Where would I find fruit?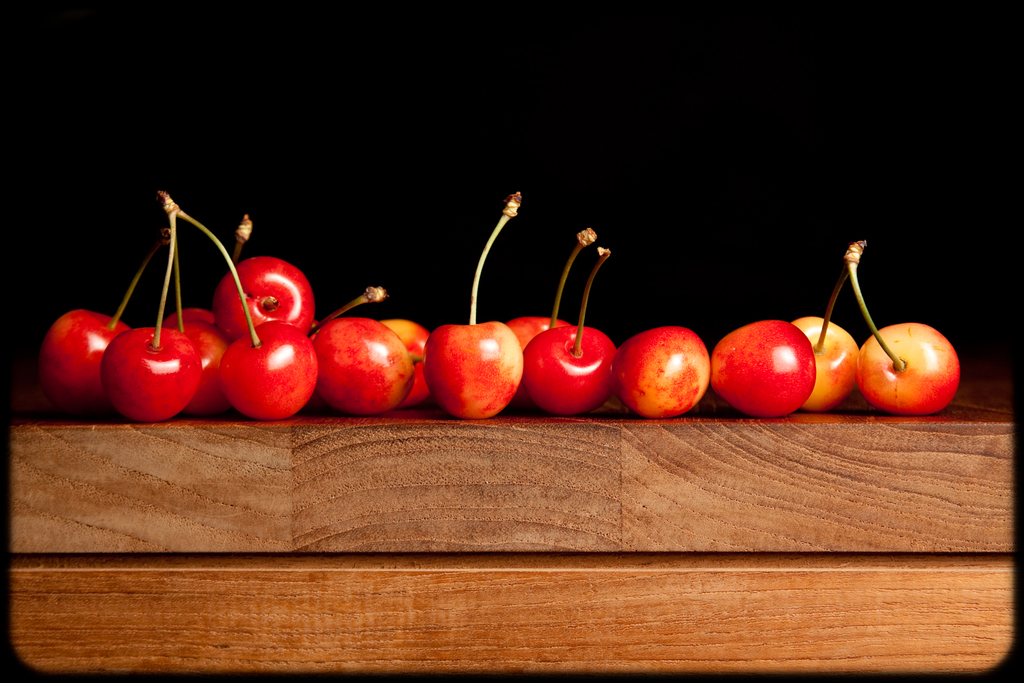
At box(722, 322, 830, 412).
